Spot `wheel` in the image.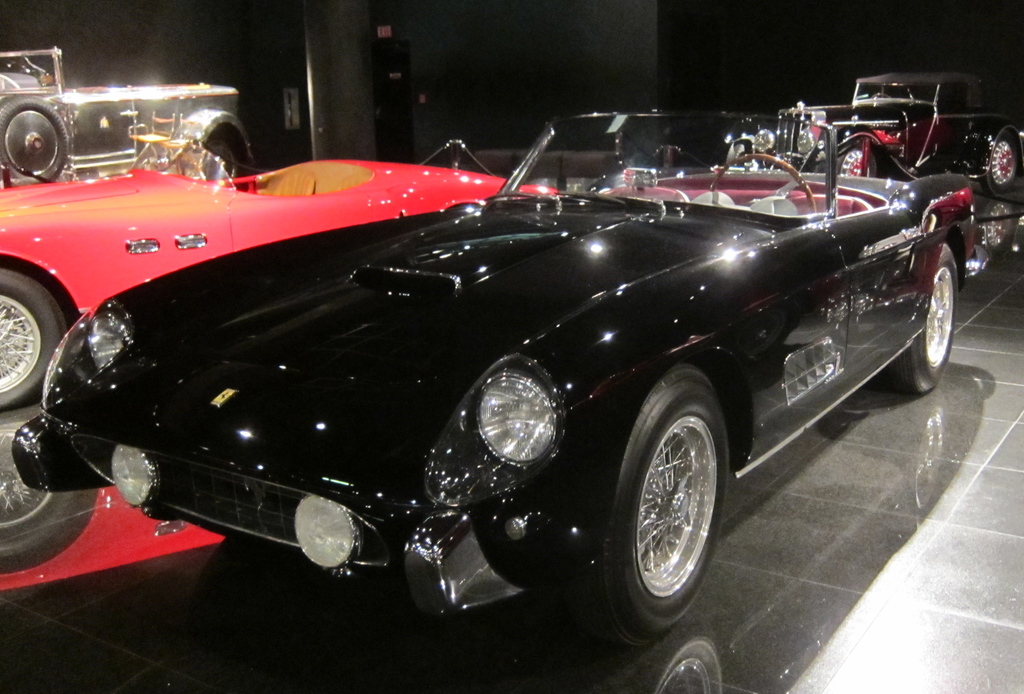
`wheel` found at <region>888, 242, 957, 393</region>.
